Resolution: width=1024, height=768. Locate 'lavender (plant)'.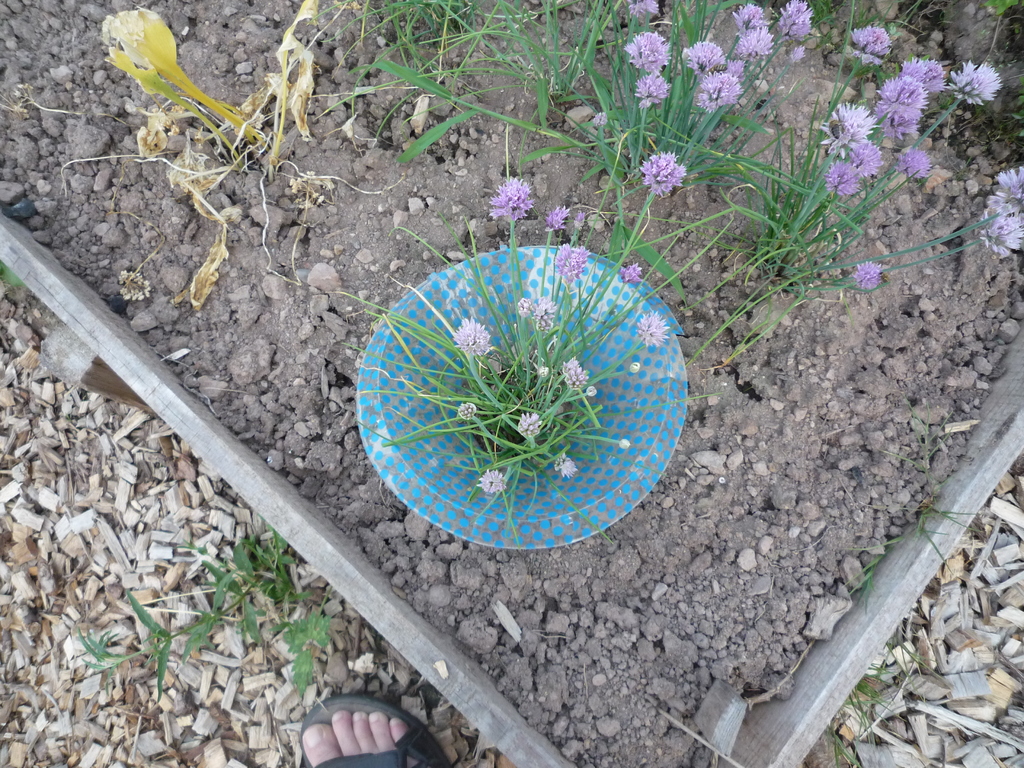
[783, 257, 895, 307].
